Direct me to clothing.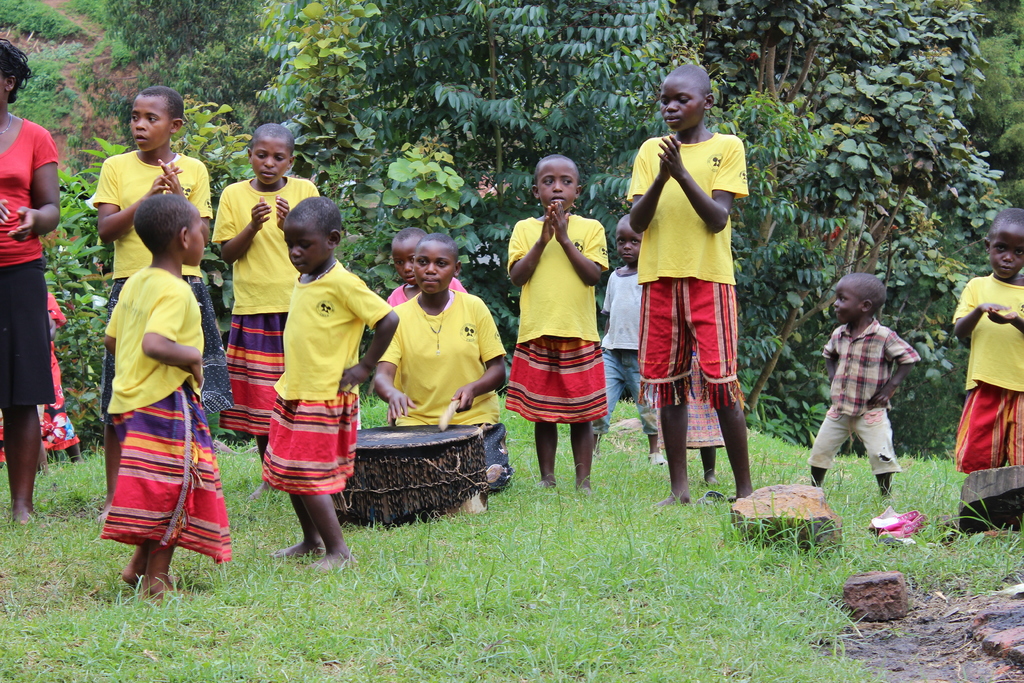
Direction: 74/140/226/429.
